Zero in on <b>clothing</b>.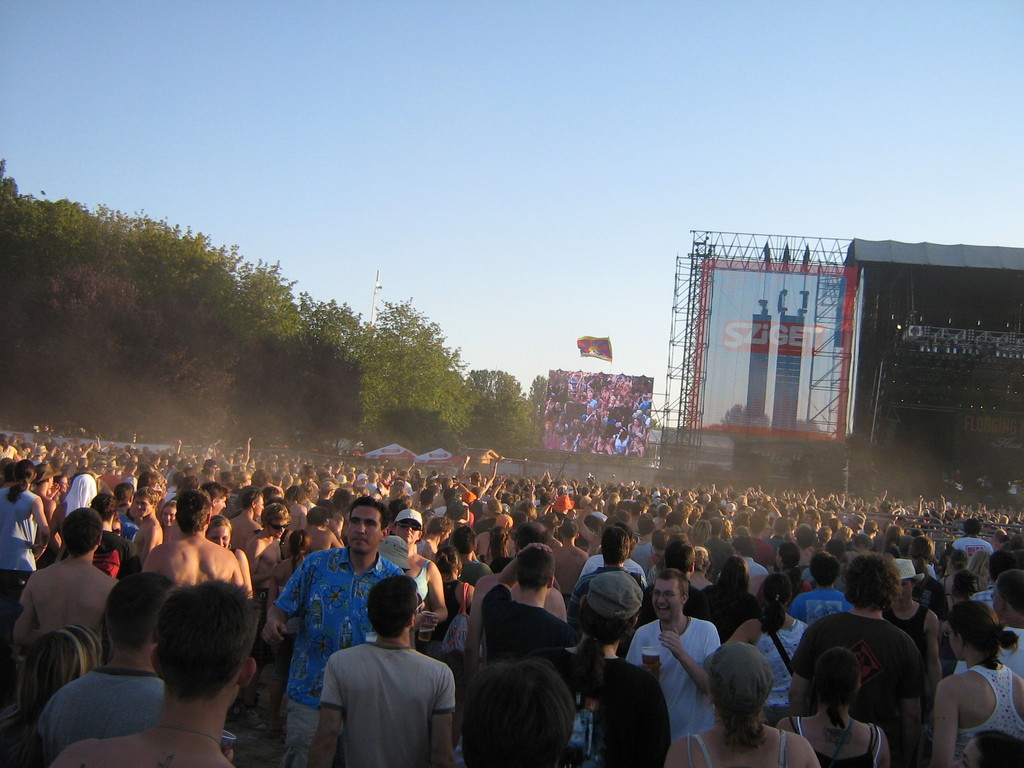
Zeroed in: (x1=628, y1=606, x2=728, y2=733).
